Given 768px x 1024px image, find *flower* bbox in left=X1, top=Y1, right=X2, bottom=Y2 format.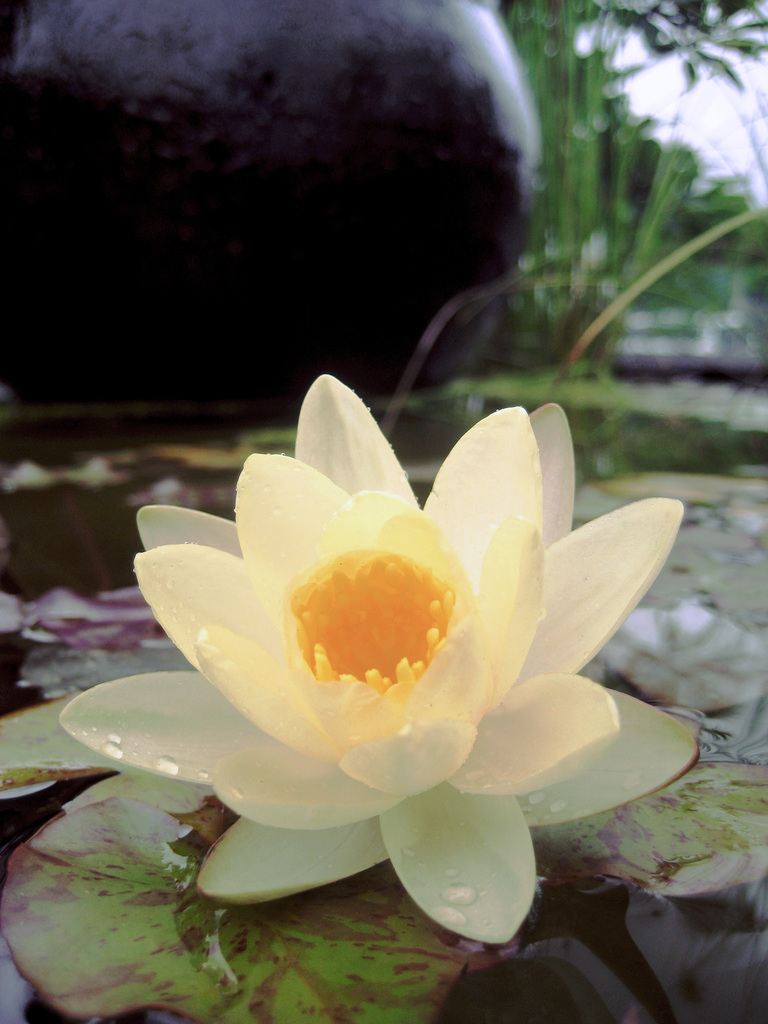
left=54, top=370, right=705, bottom=945.
